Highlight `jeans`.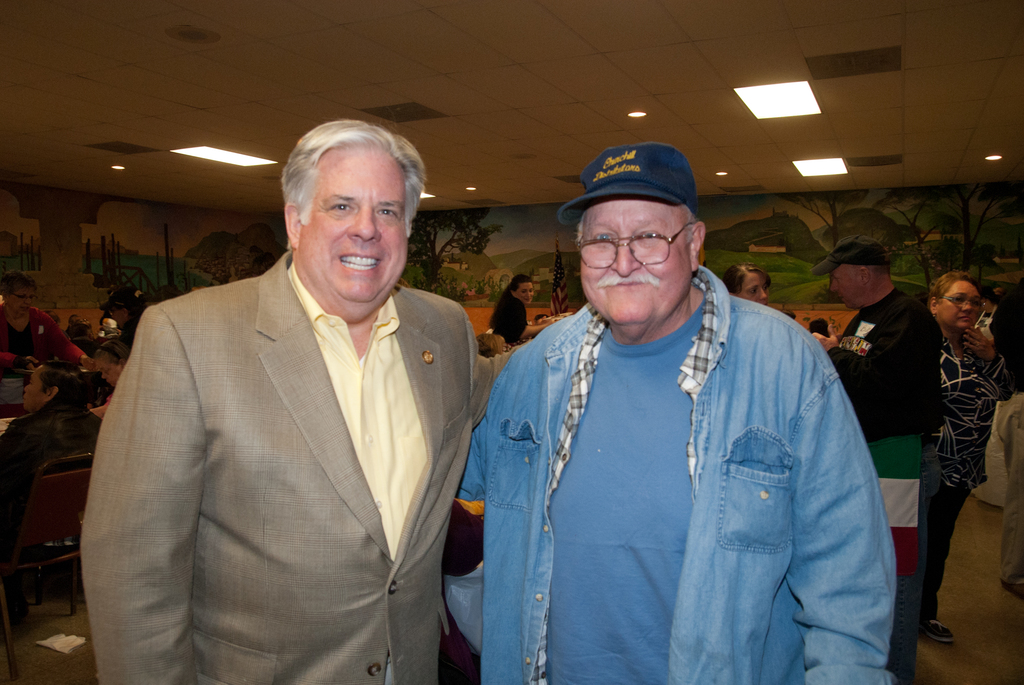
Highlighted region: bbox=(884, 576, 918, 684).
